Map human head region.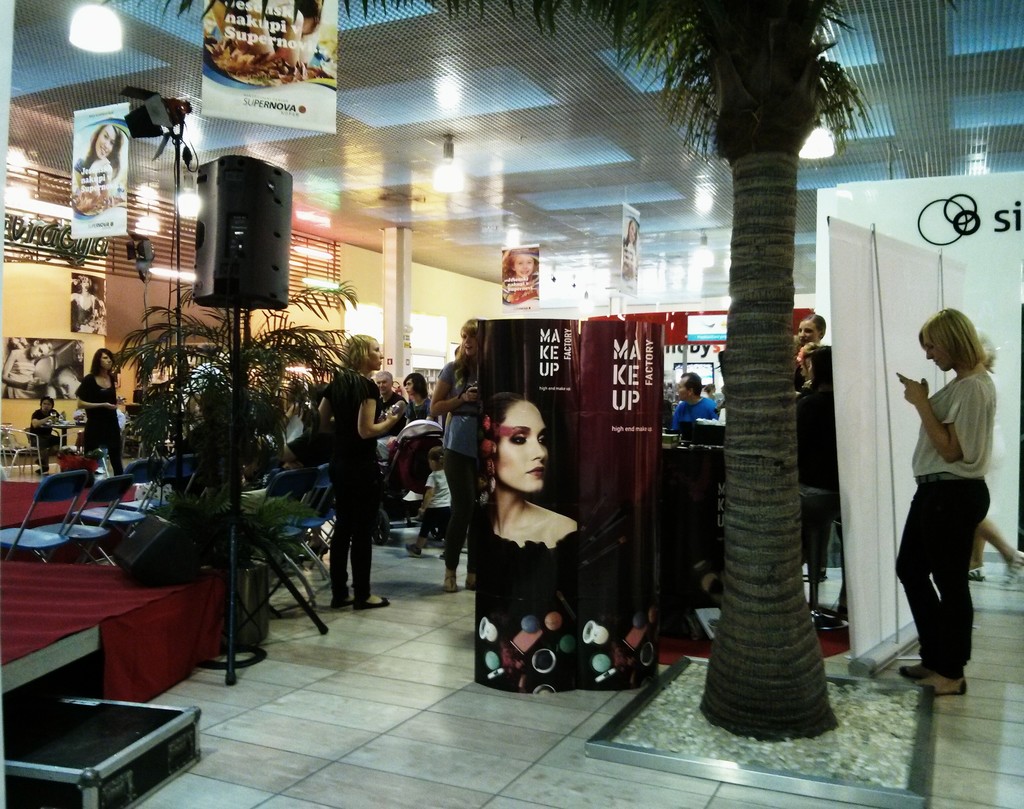
Mapped to 681, 372, 703, 401.
